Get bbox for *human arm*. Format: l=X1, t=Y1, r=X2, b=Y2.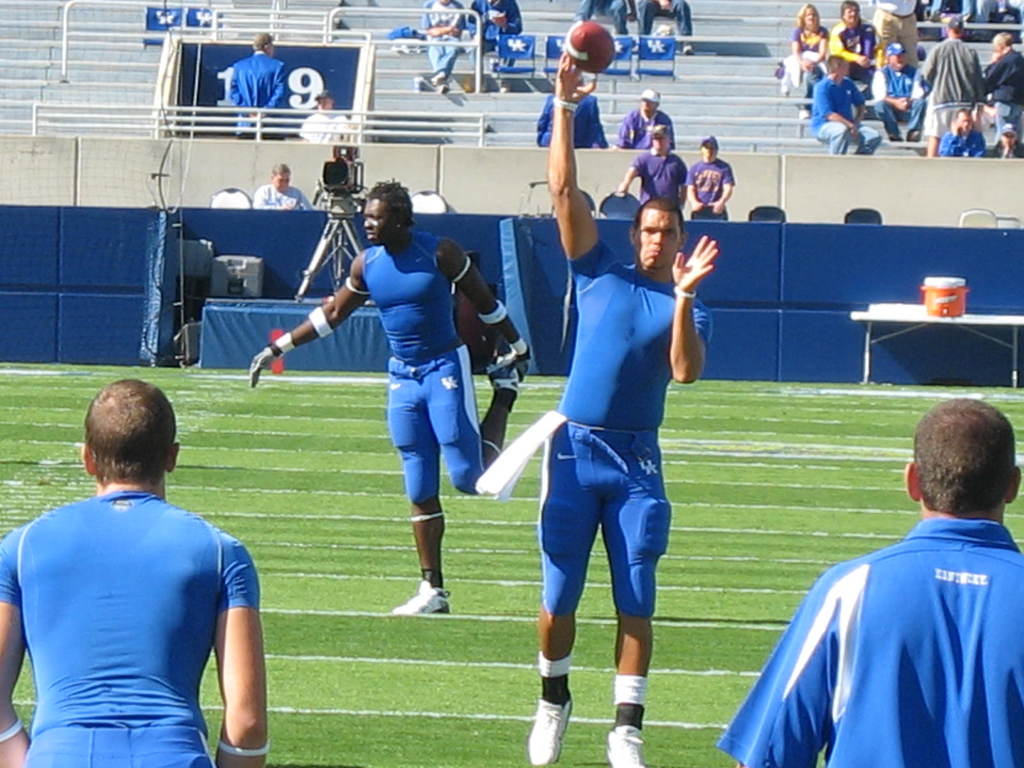
l=977, t=52, r=1023, b=86.
